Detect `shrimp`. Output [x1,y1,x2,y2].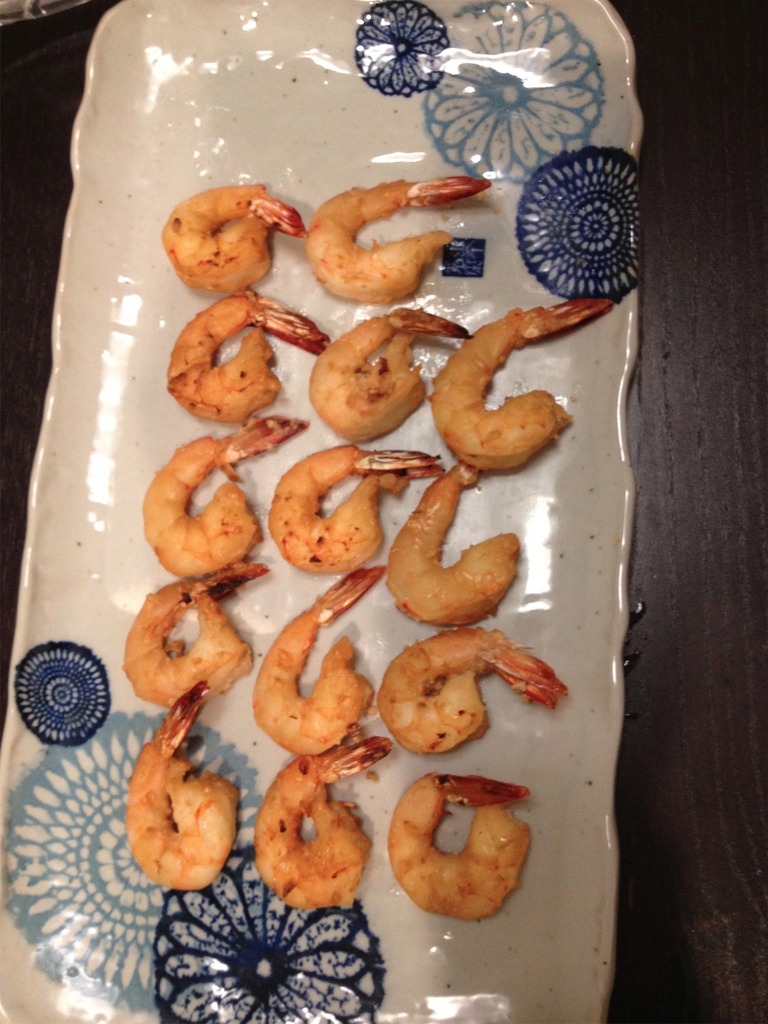
[365,622,555,763].
